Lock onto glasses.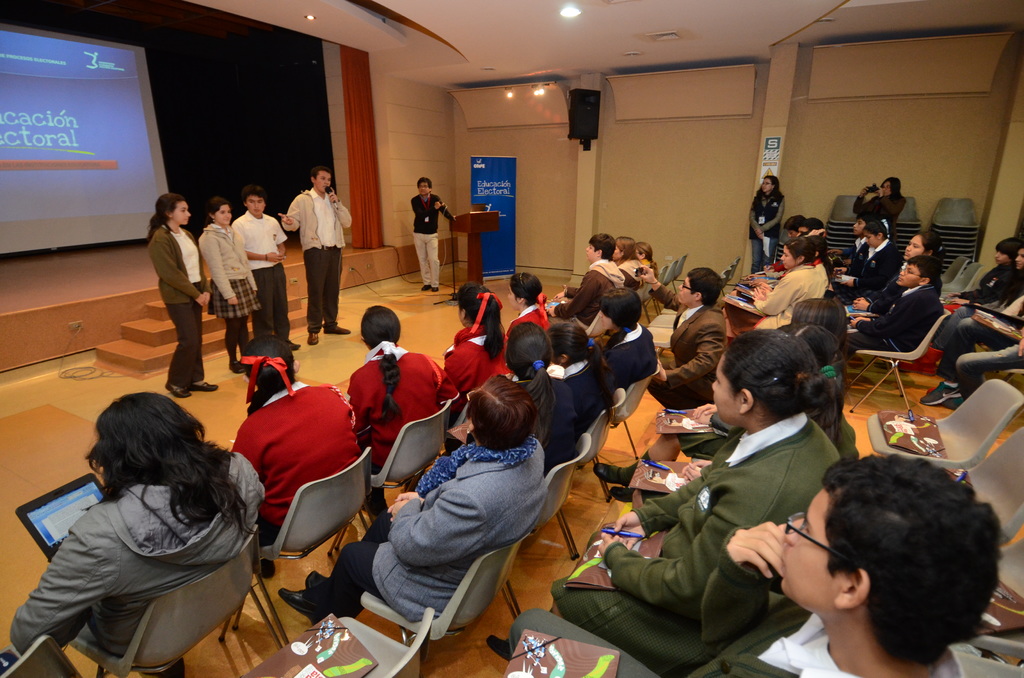
Locked: <box>682,282,692,293</box>.
